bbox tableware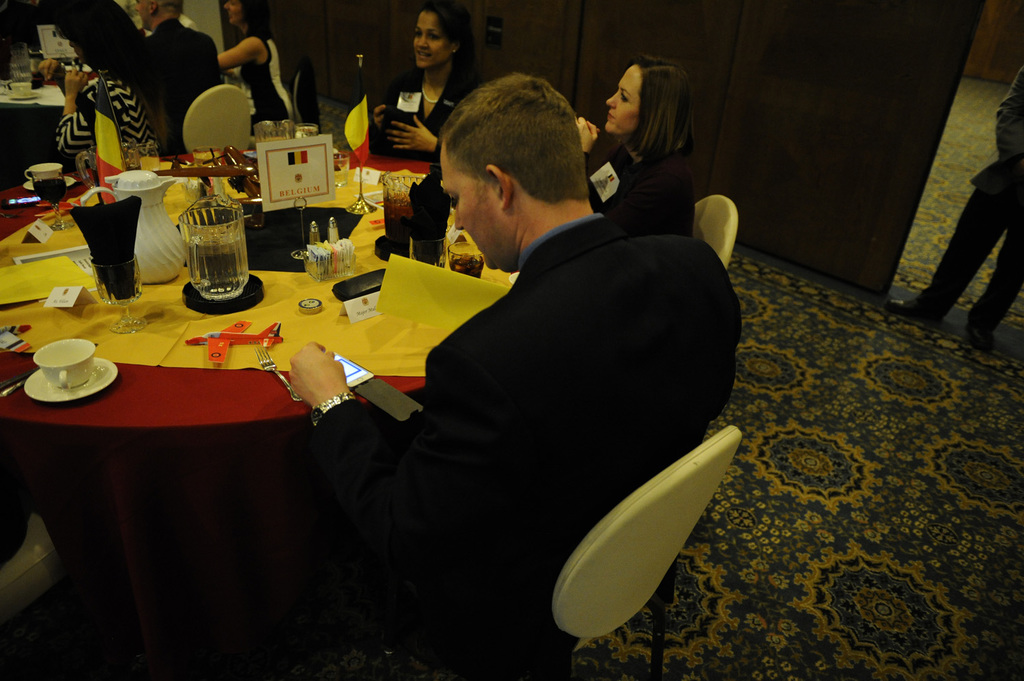
bbox=(0, 373, 24, 402)
